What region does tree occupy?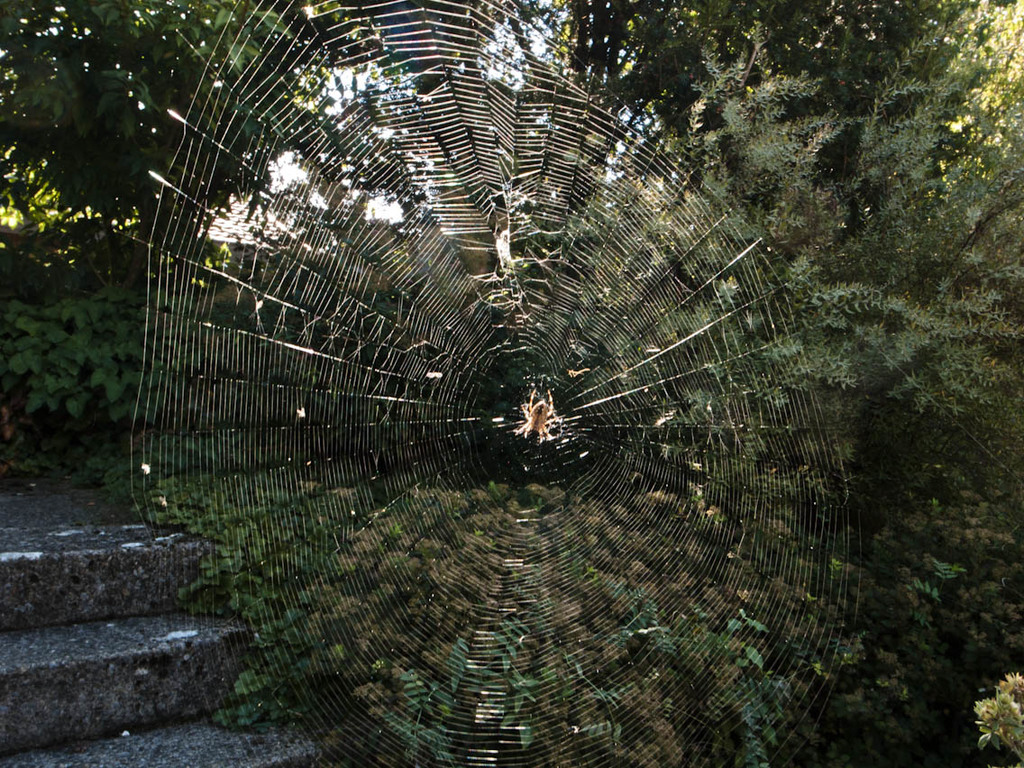
<box>4,0,332,288</box>.
